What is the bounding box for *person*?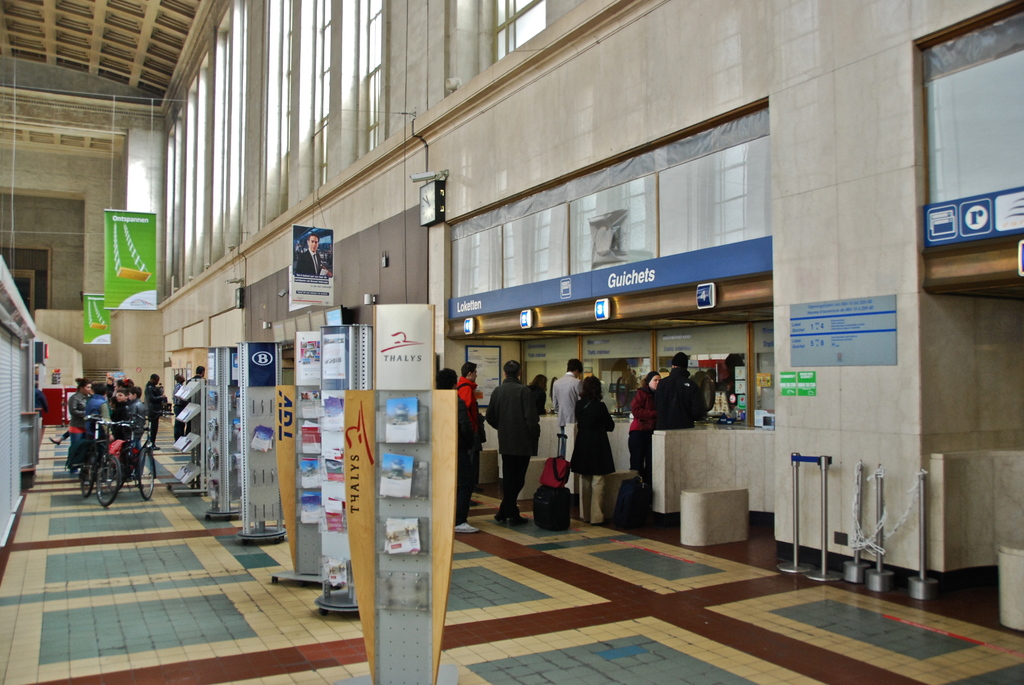
{"left": 655, "top": 351, "right": 707, "bottom": 431}.
